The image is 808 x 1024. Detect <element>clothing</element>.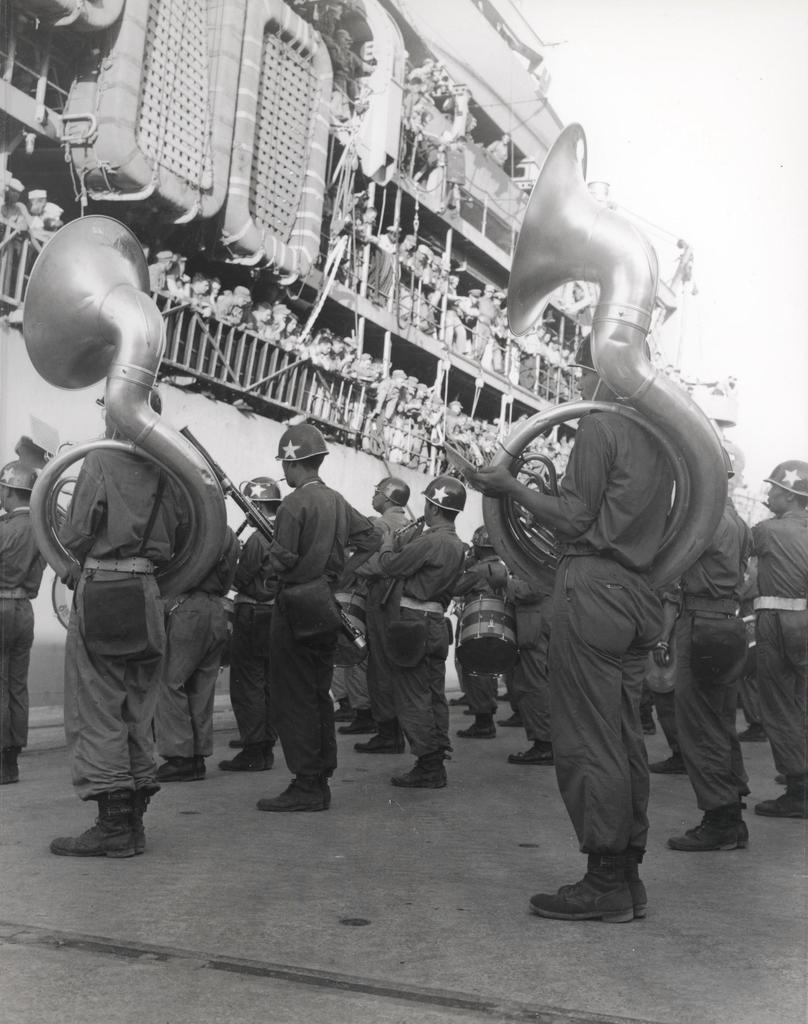
Detection: left=450, top=640, right=501, bottom=717.
